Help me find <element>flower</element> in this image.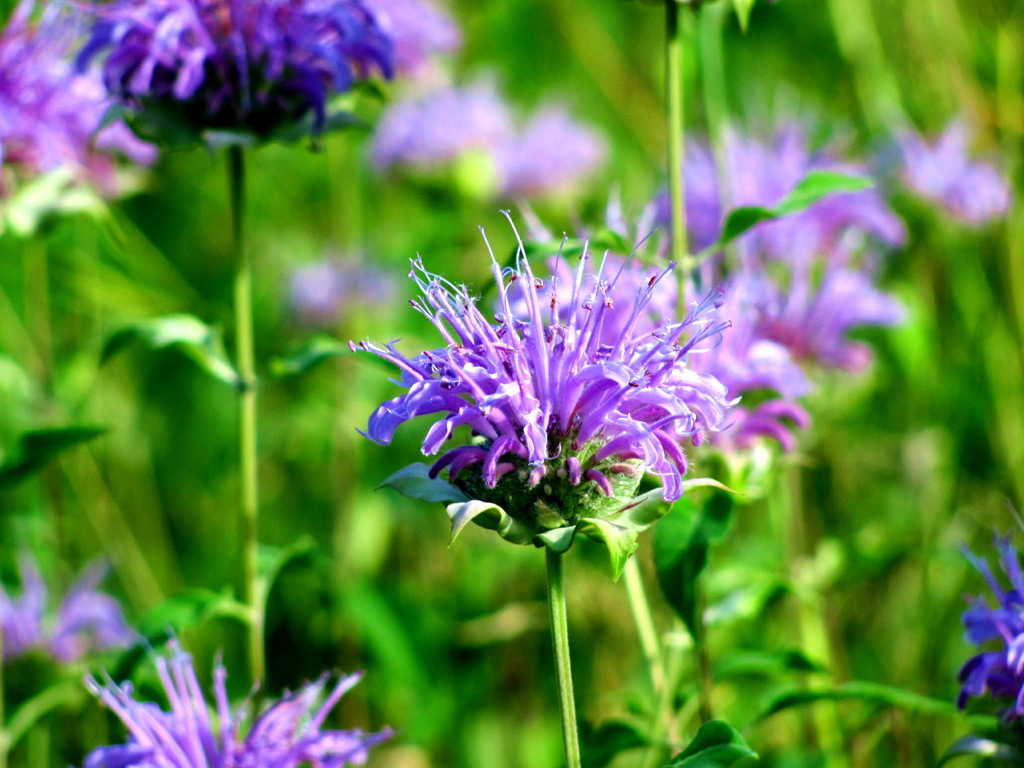
Found it: [365,70,607,202].
